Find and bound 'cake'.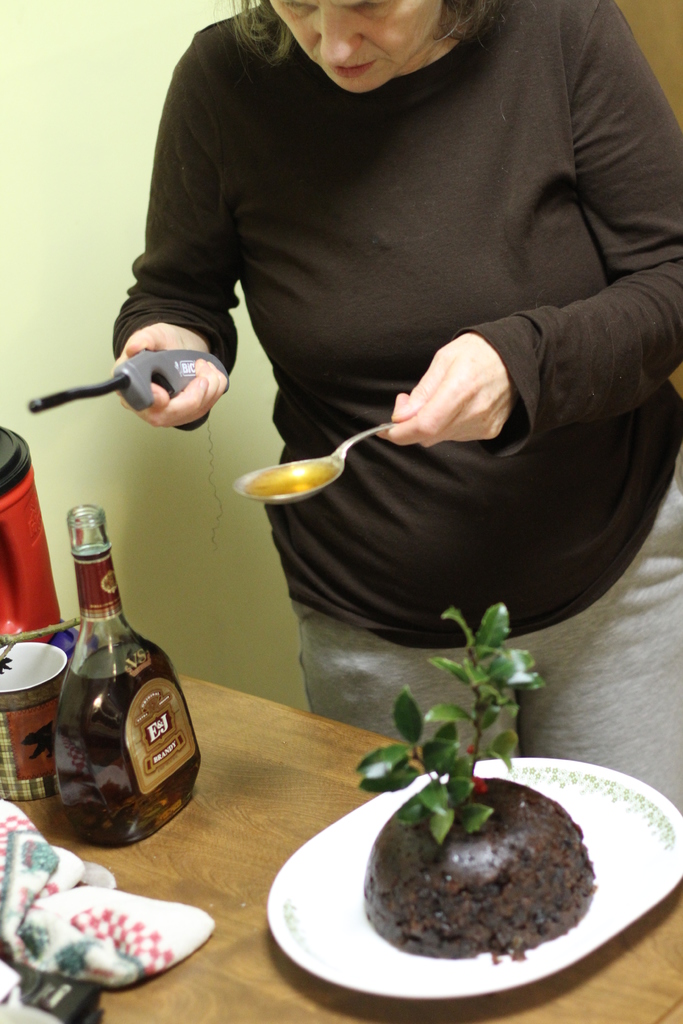
Bound: (351, 777, 597, 961).
